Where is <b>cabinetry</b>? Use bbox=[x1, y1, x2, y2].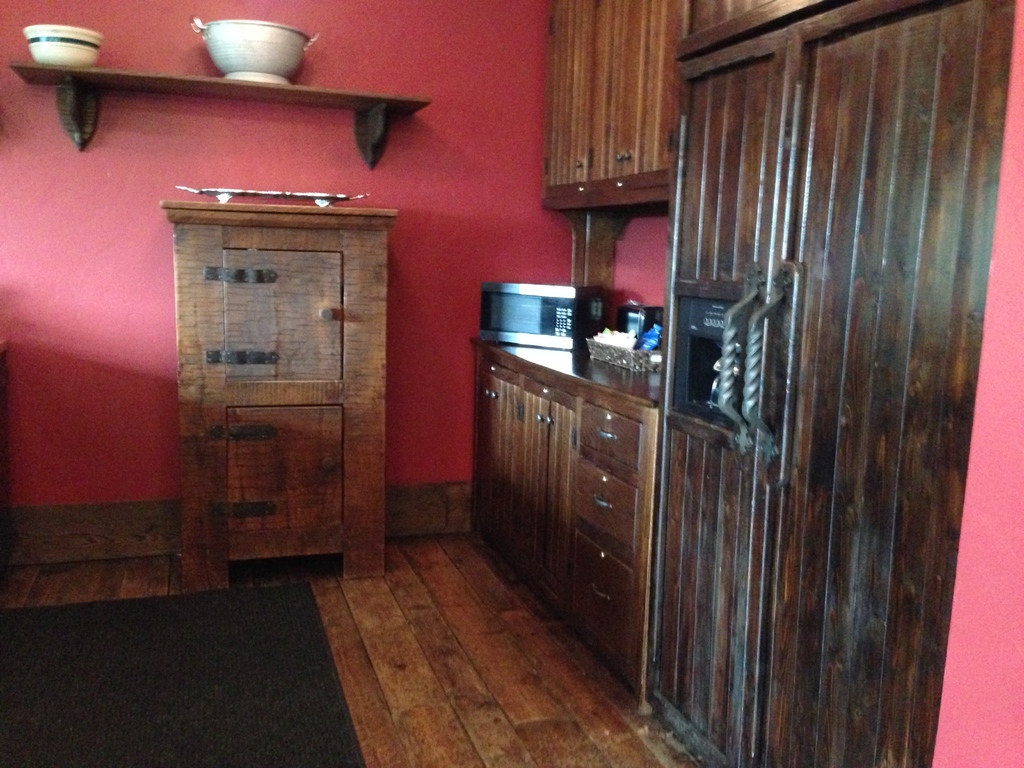
bbox=[573, 458, 637, 550].
